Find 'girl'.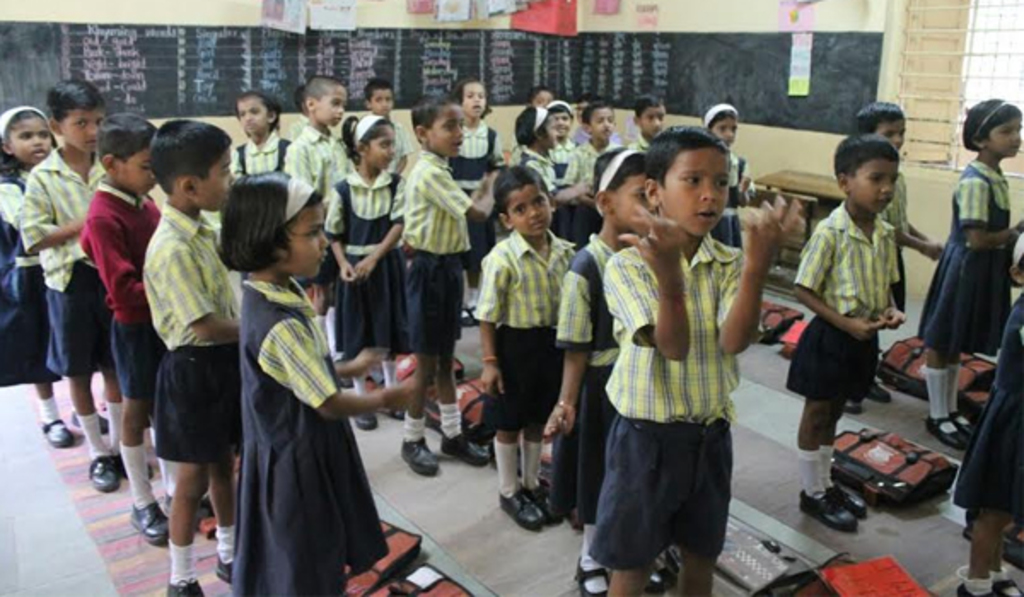
Rect(696, 102, 753, 242).
